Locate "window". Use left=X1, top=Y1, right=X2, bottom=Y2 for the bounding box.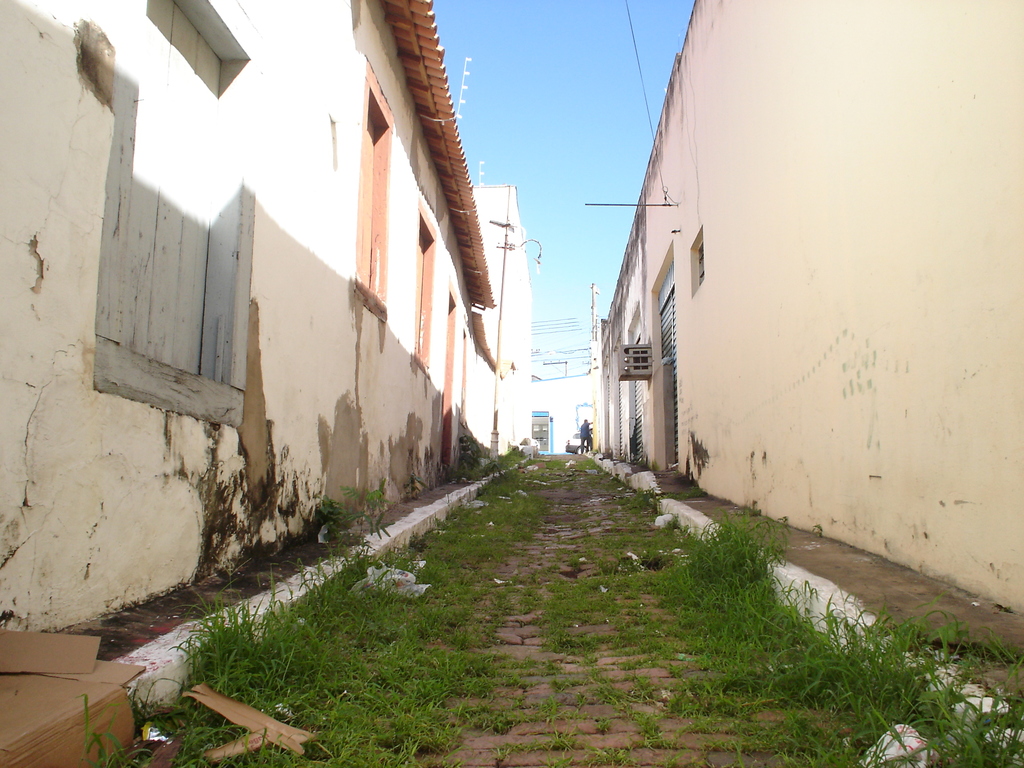
left=456, top=324, right=470, bottom=430.
